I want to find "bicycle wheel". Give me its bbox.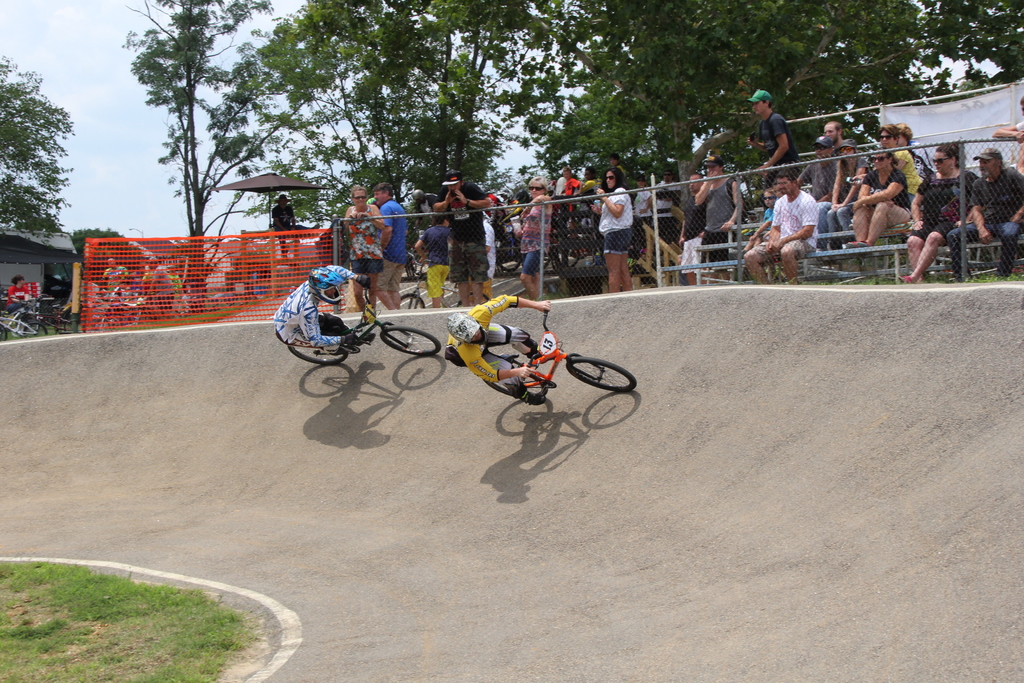
l=397, t=288, r=424, b=311.
